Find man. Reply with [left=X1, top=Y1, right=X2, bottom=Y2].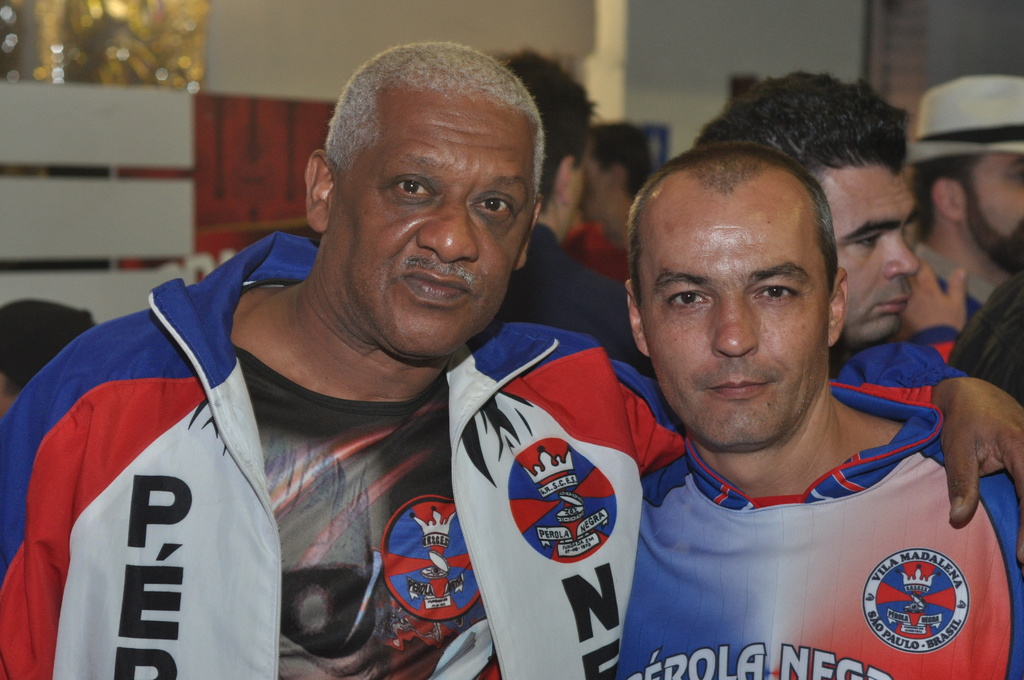
[left=902, top=71, right=1023, bottom=331].
